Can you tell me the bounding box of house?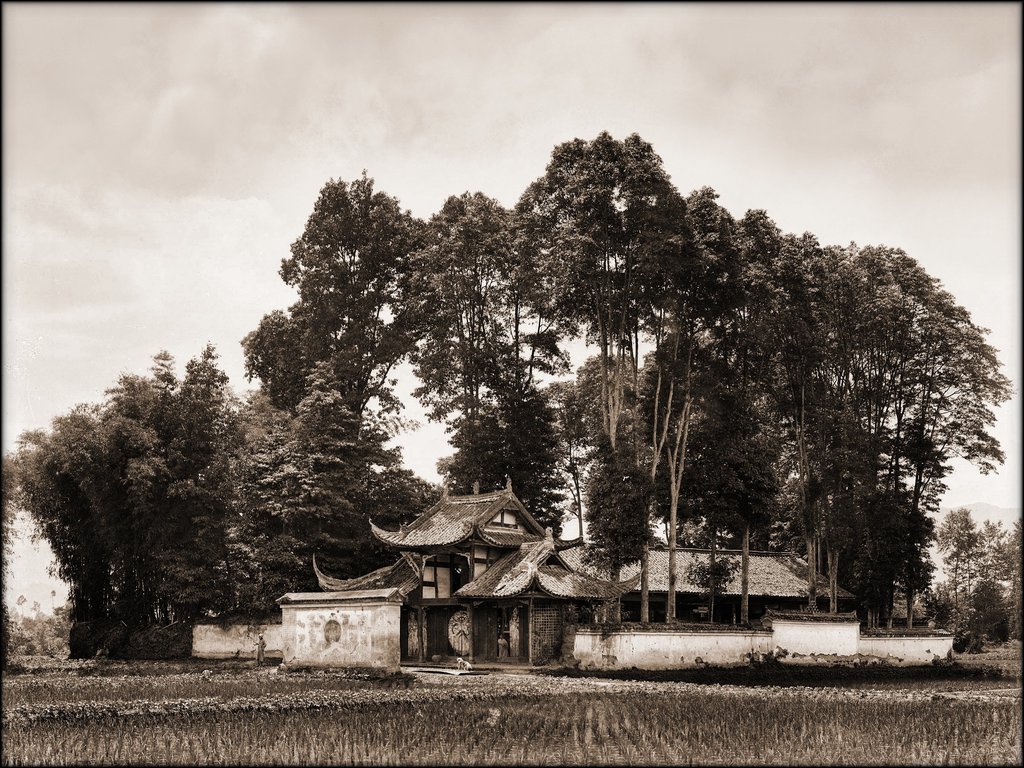
crop(312, 475, 855, 662).
